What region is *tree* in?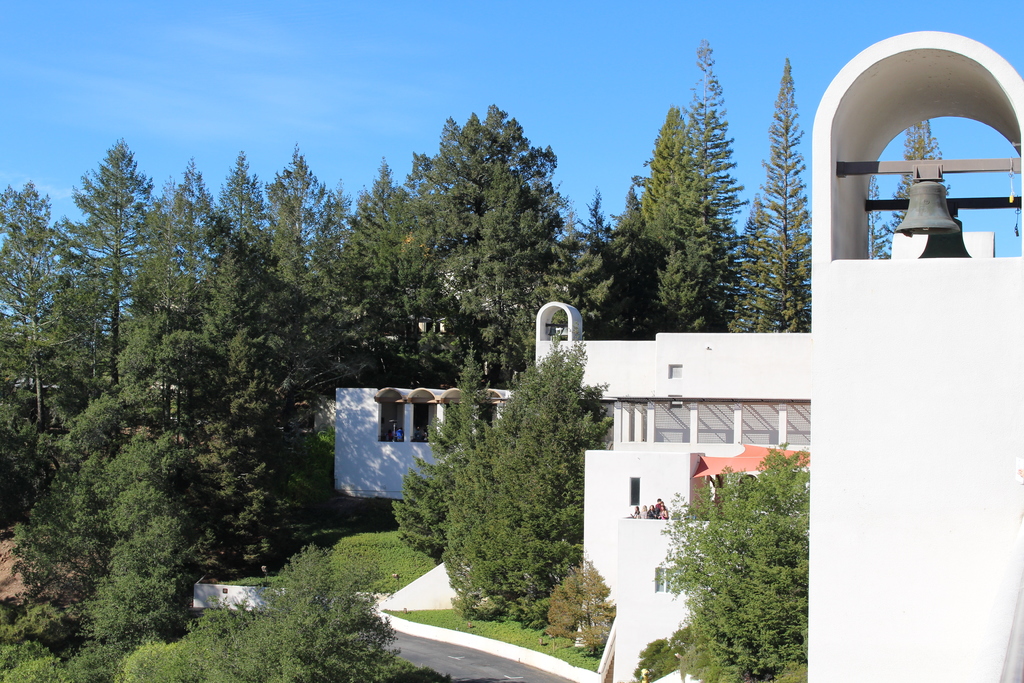
rect(440, 325, 614, 630).
